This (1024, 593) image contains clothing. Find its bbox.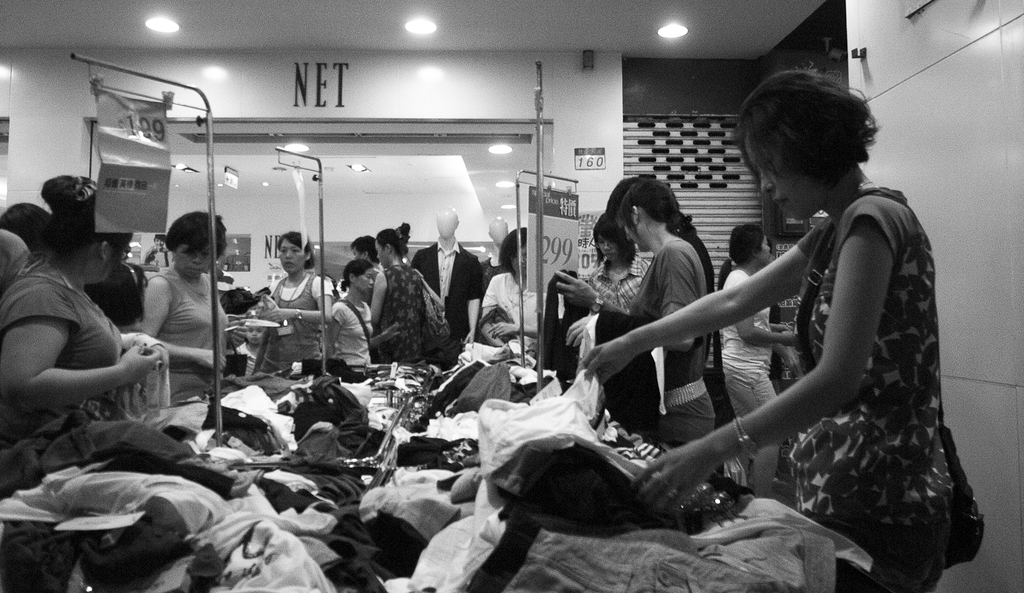
374, 260, 429, 366.
